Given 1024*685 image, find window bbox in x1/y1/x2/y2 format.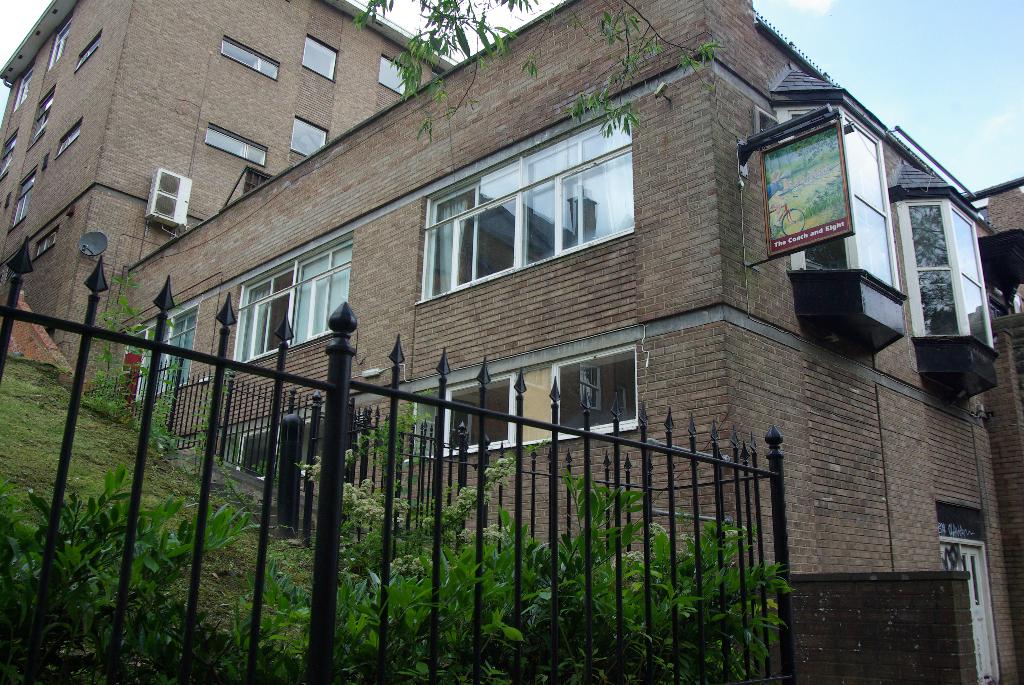
227/227/355/371.
